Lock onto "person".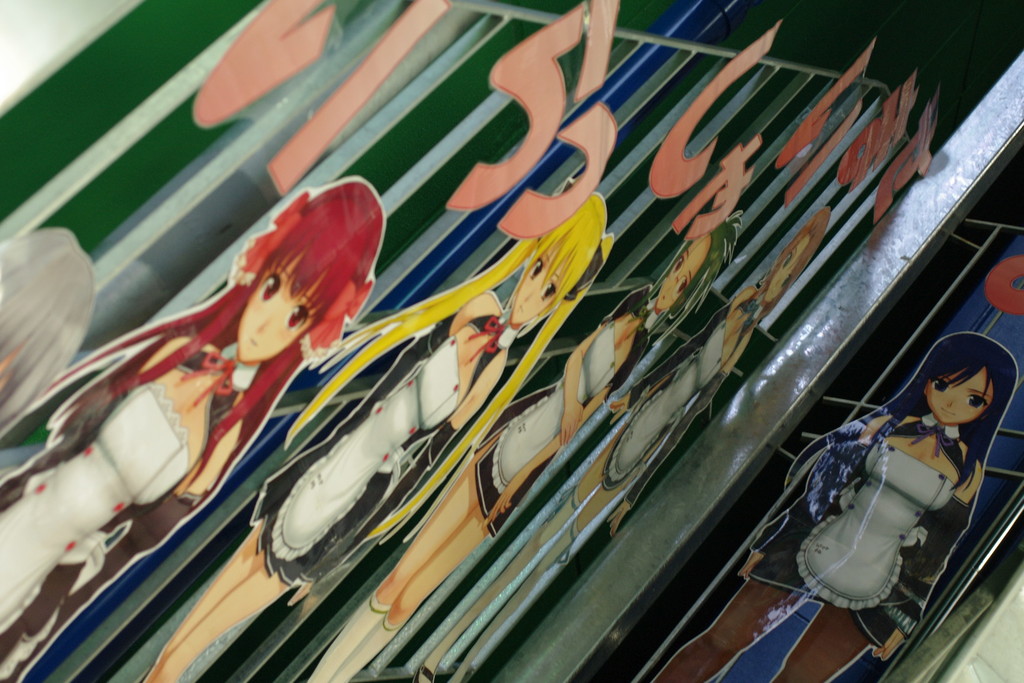
Locked: (0, 225, 100, 445).
